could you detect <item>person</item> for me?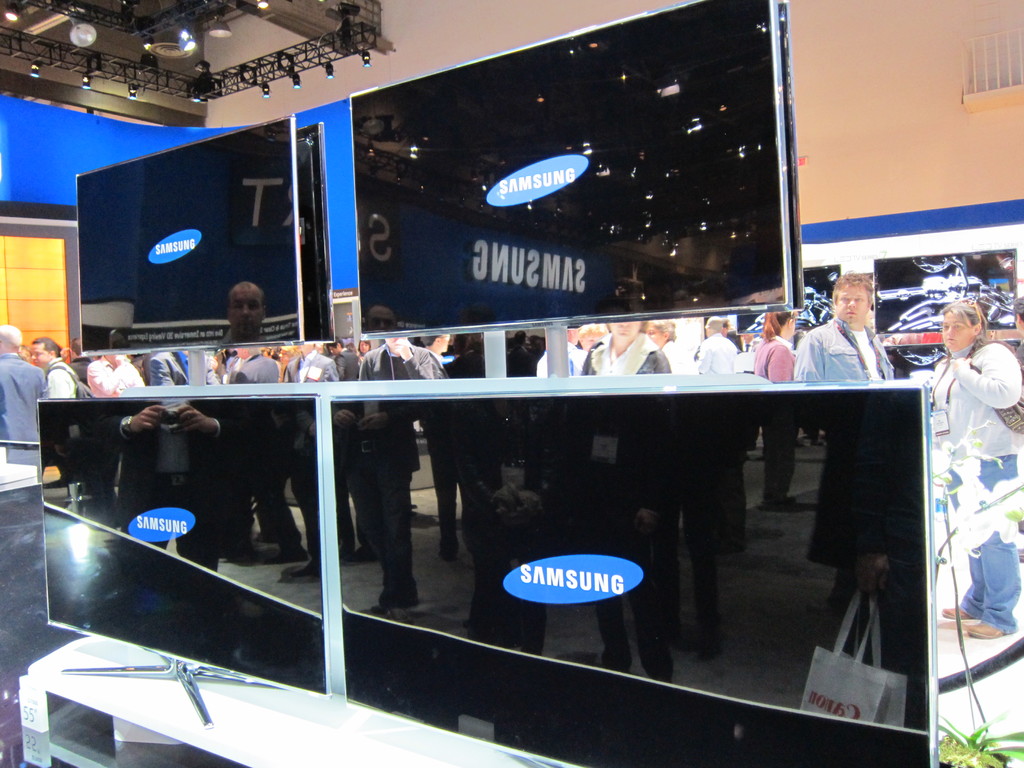
Detection result: select_region(361, 339, 443, 379).
